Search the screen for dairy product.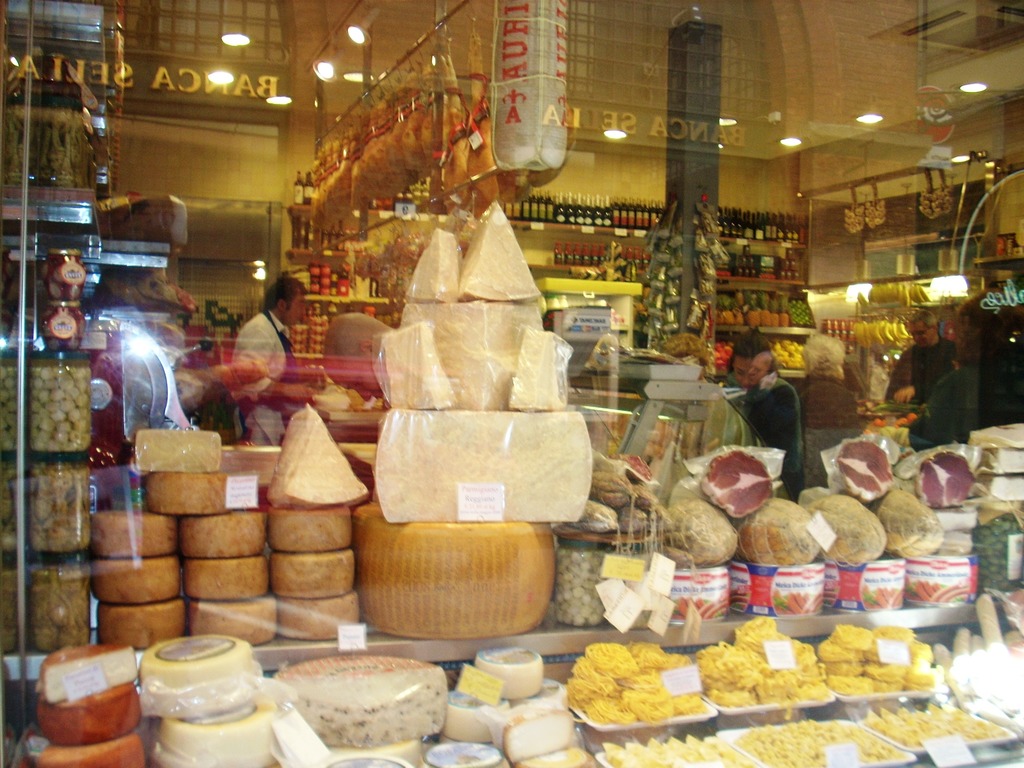
Found at Rect(83, 514, 178, 565).
